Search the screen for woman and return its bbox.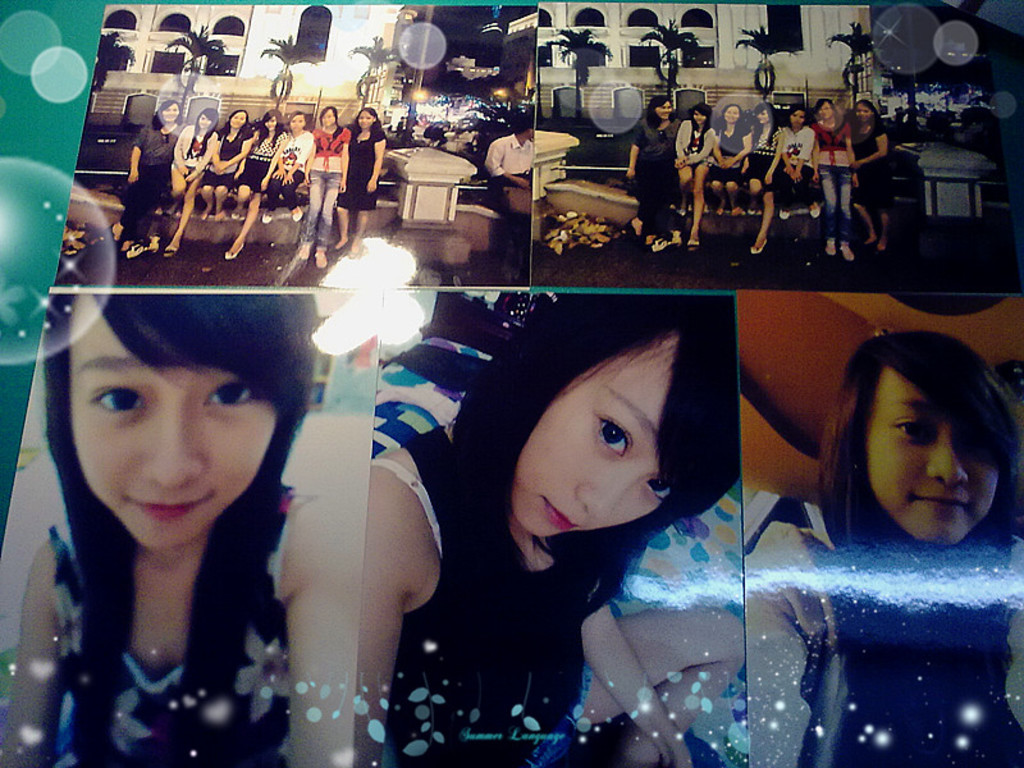
Found: [166,106,220,256].
